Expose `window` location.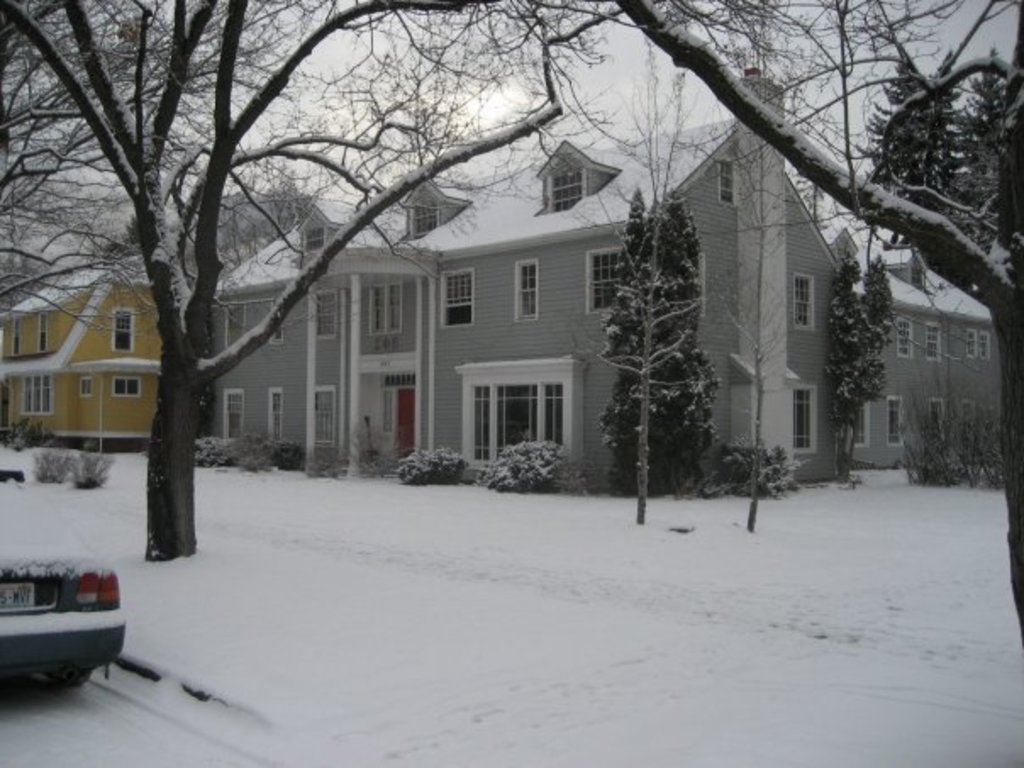
Exposed at [x1=924, y1=326, x2=943, y2=359].
